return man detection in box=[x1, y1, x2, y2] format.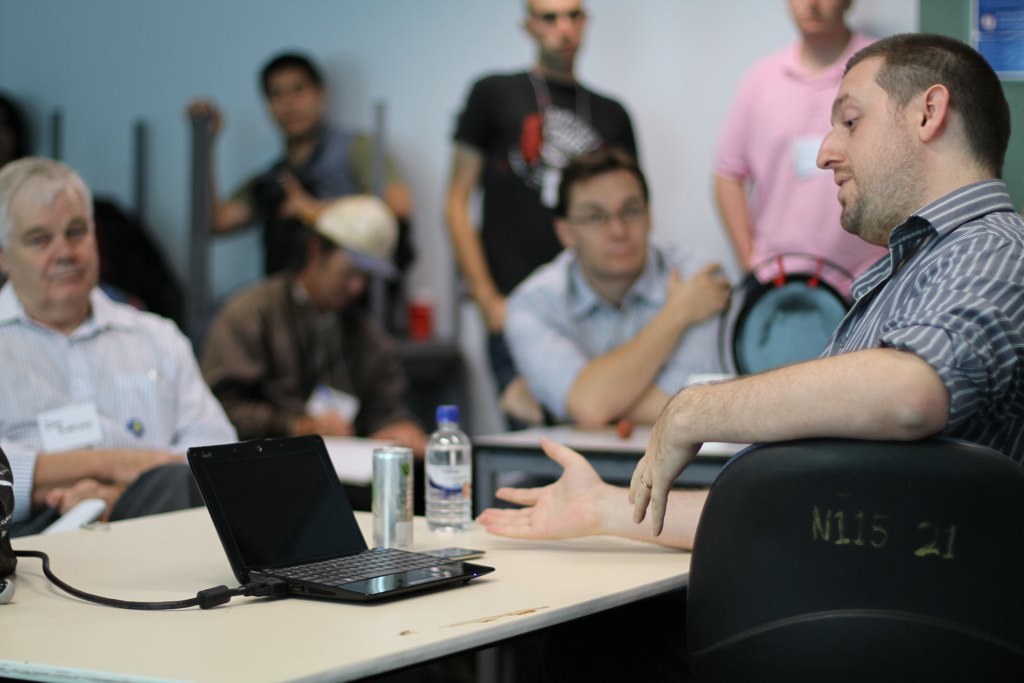
box=[713, 0, 889, 323].
